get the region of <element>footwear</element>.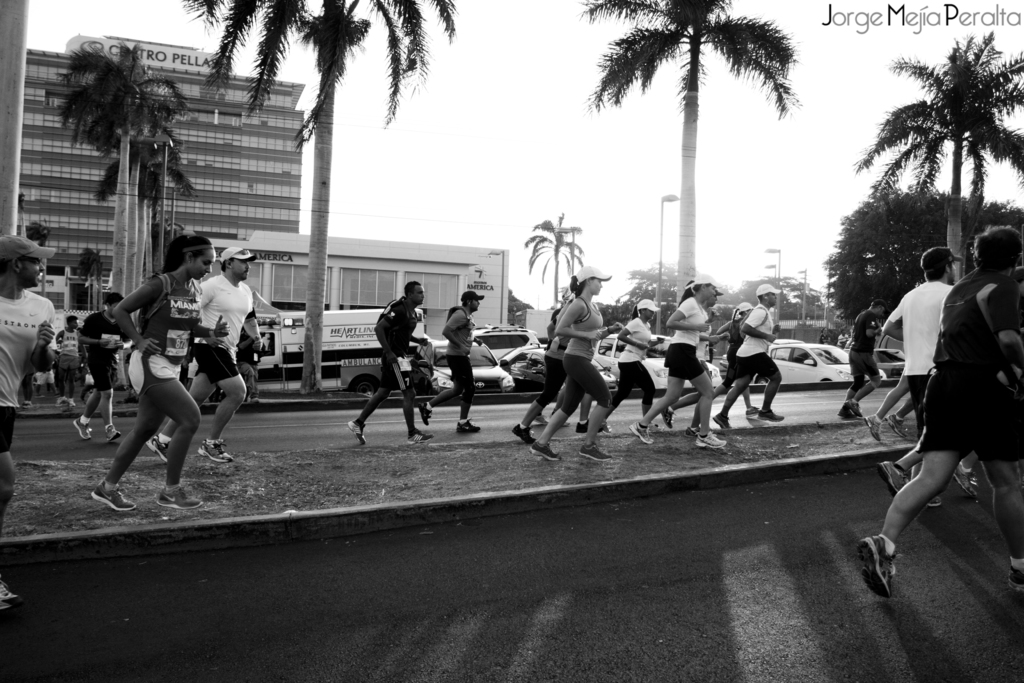
{"x1": 243, "y1": 395, "x2": 260, "y2": 407}.
